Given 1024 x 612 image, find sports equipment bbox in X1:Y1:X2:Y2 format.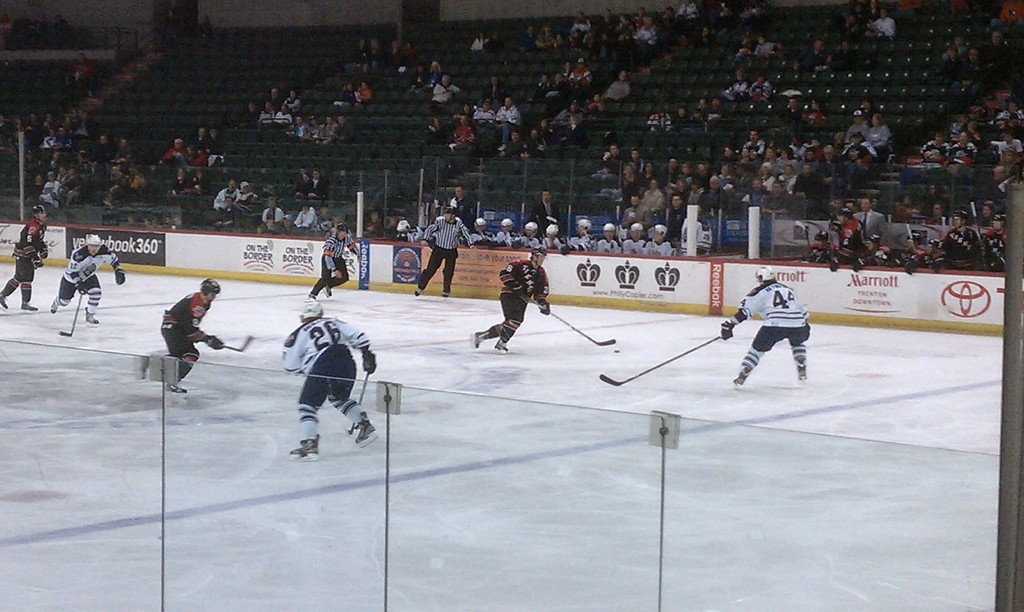
441:289:451:301.
